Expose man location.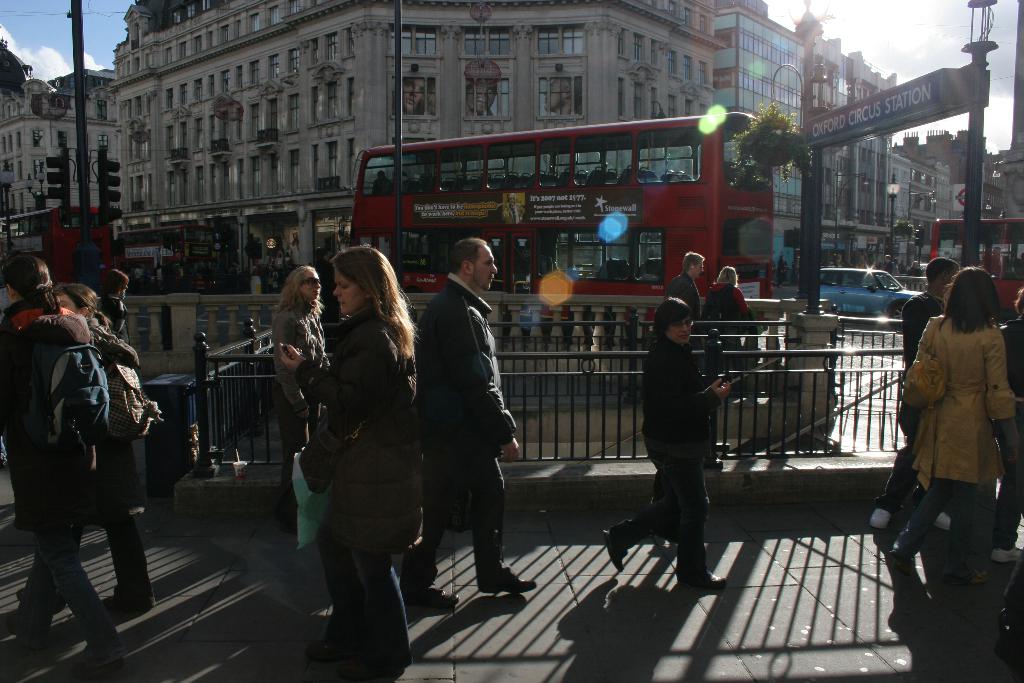
Exposed at BBox(865, 252, 954, 539).
